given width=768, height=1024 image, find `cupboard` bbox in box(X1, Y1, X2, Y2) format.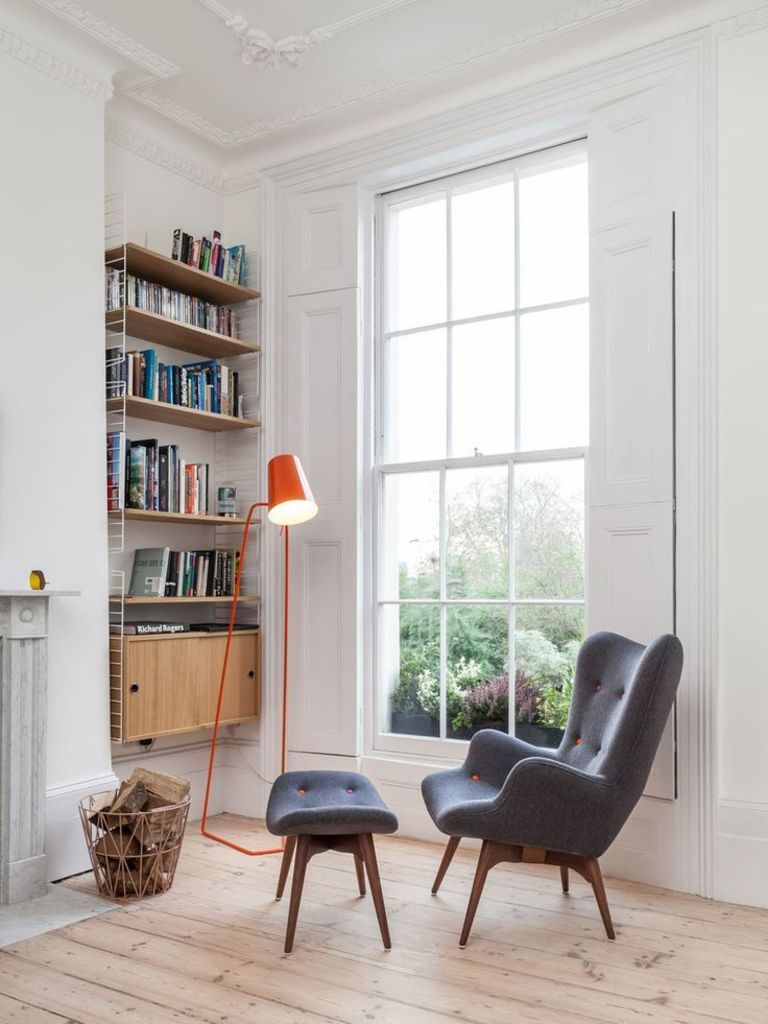
box(104, 228, 271, 743).
